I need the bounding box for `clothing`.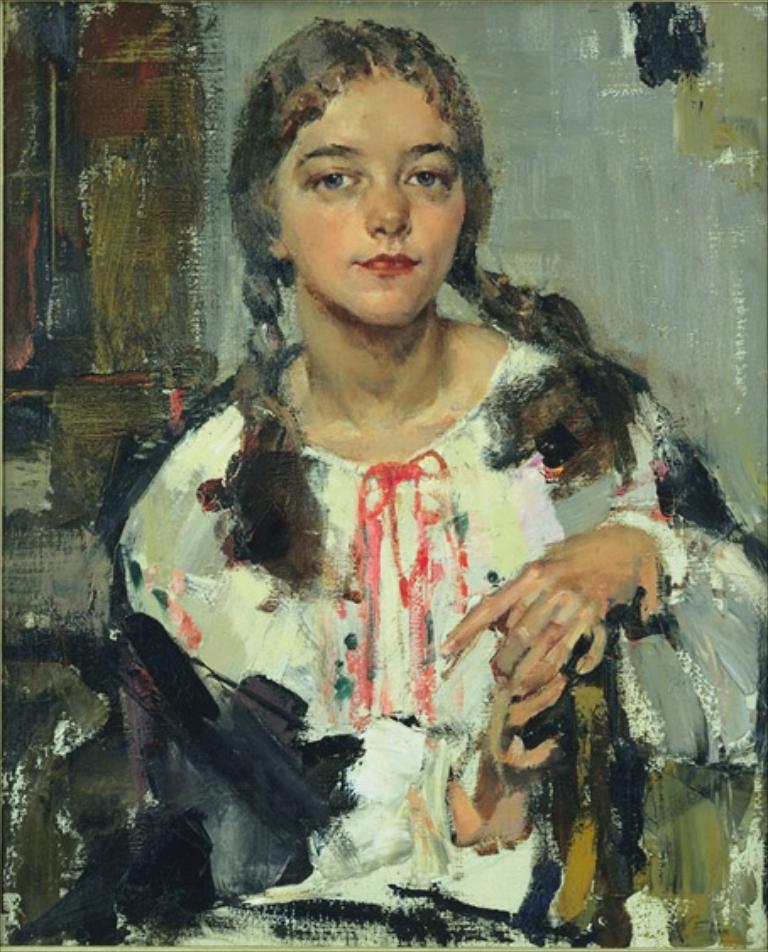
Here it is: [x1=110, y1=340, x2=766, y2=950].
